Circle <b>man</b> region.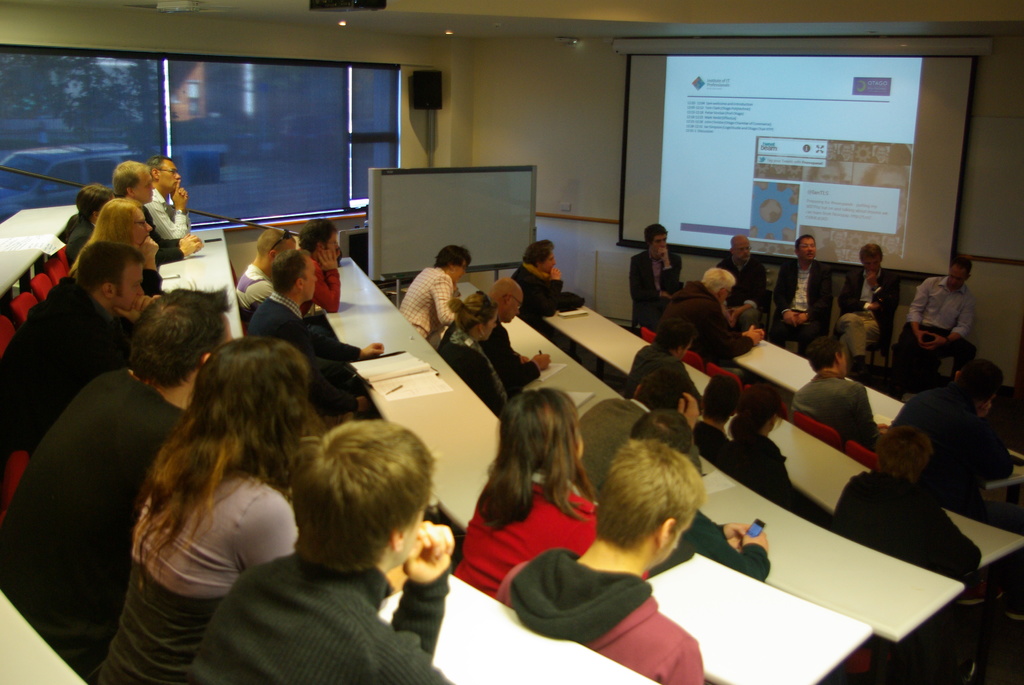
Region: (x1=143, y1=159, x2=186, y2=248).
